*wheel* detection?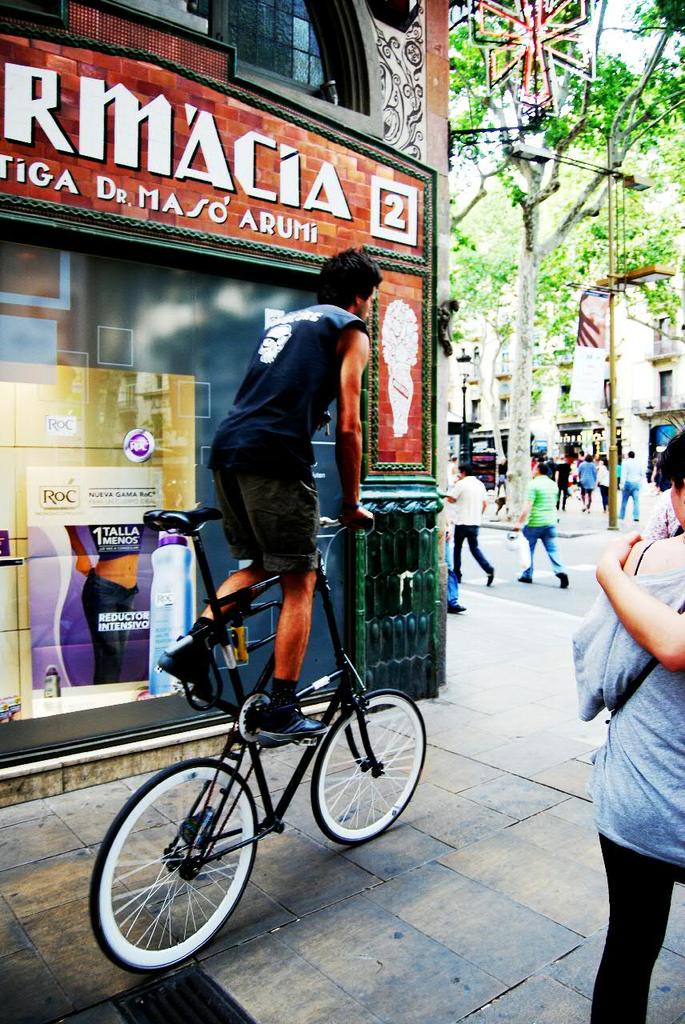
(90,758,266,983)
